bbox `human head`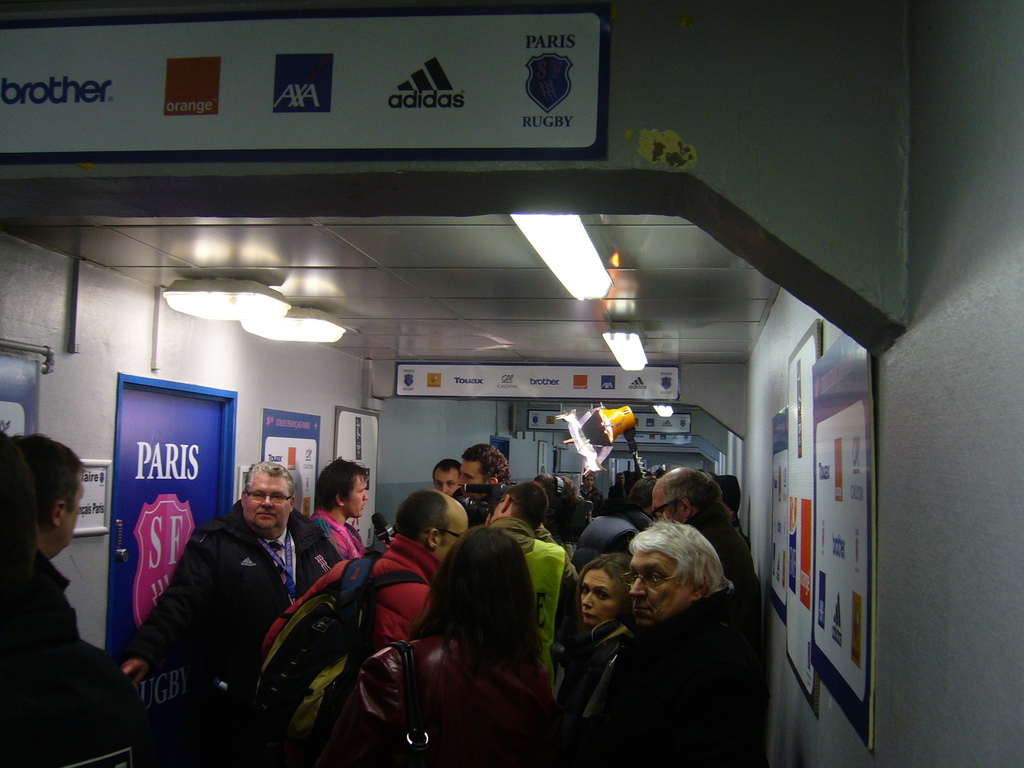
(left=394, top=490, right=468, bottom=558)
